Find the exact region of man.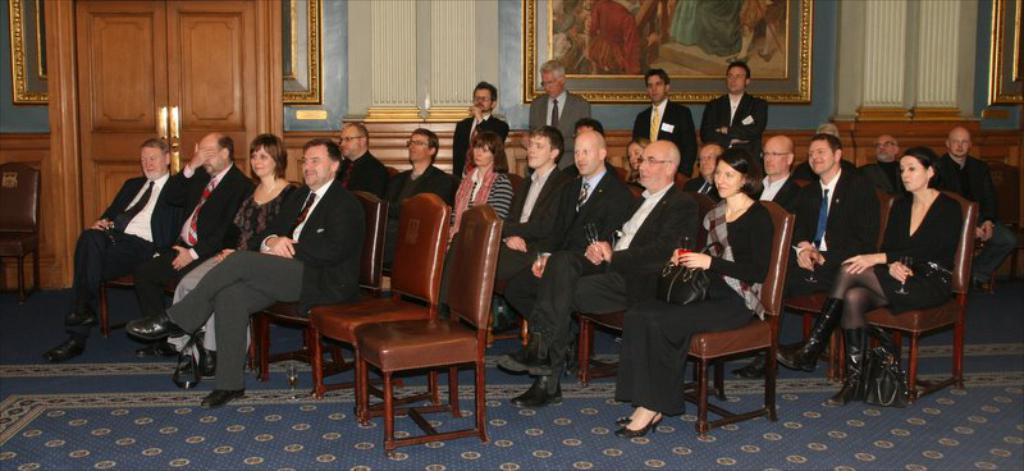
Exact region: <box>449,81,508,186</box>.
